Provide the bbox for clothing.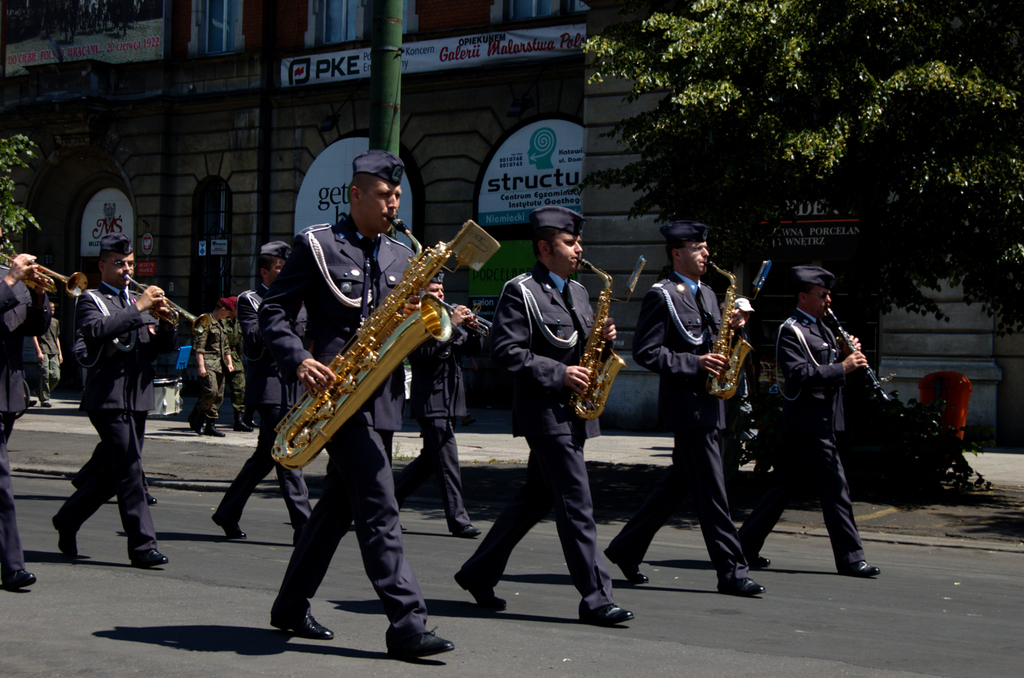
BBox(73, 271, 175, 557).
